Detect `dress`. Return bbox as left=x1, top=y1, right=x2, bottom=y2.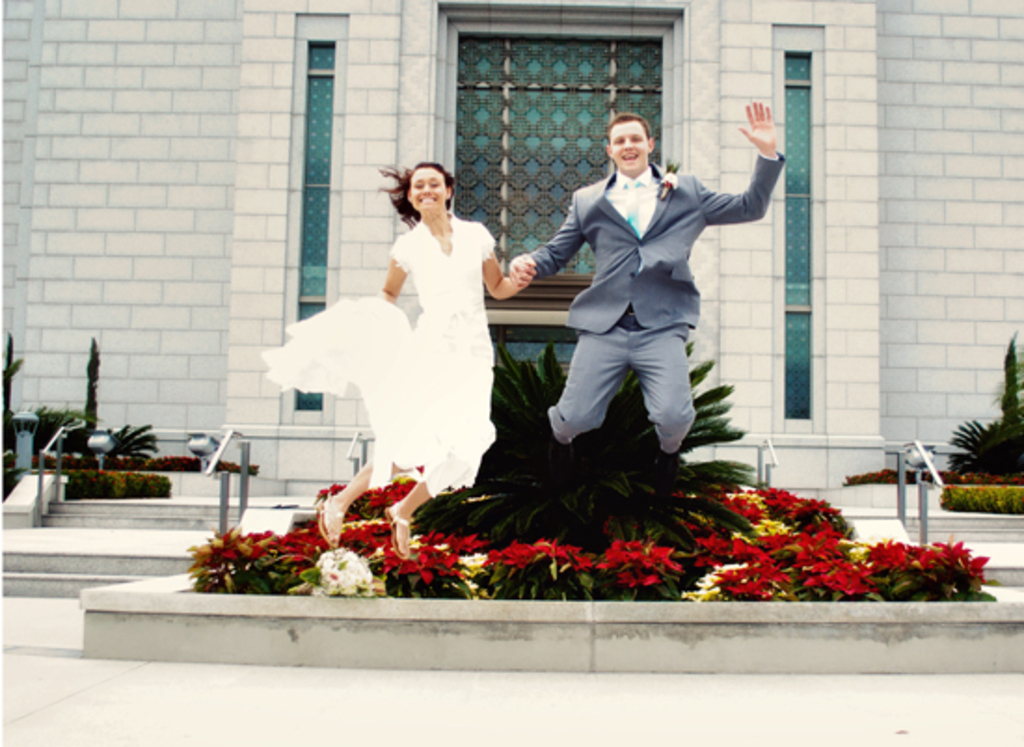
left=272, top=227, right=492, bottom=479.
